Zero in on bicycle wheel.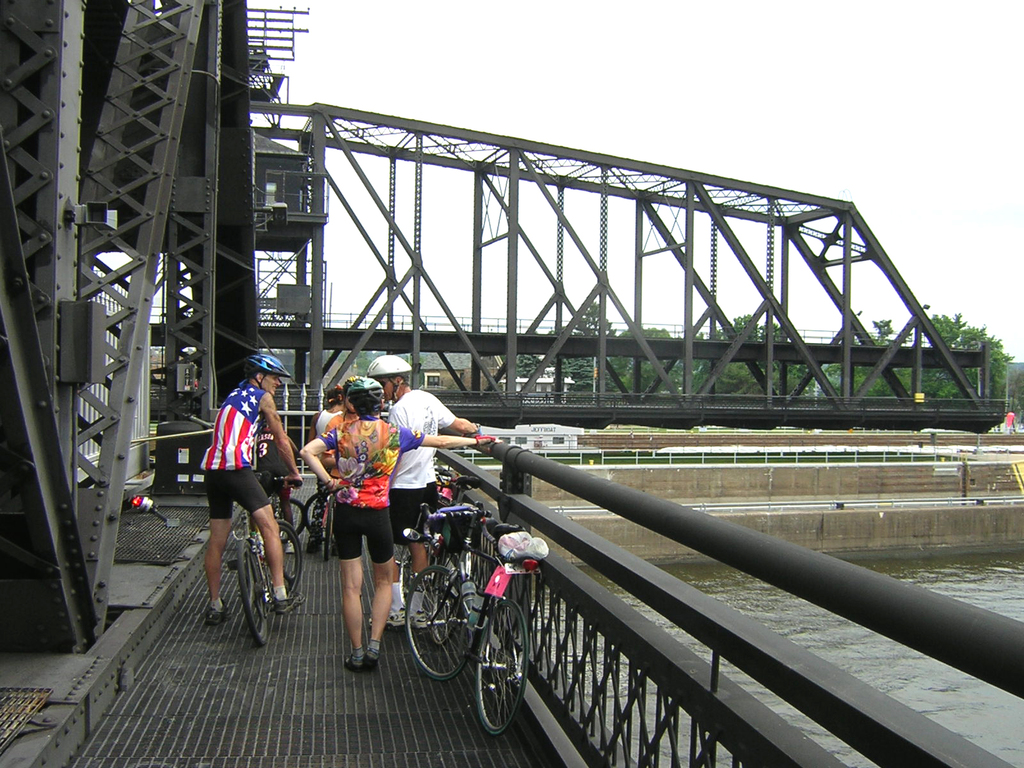
Zeroed in: <bbox>276, 497, 306, 542</bbox>.
